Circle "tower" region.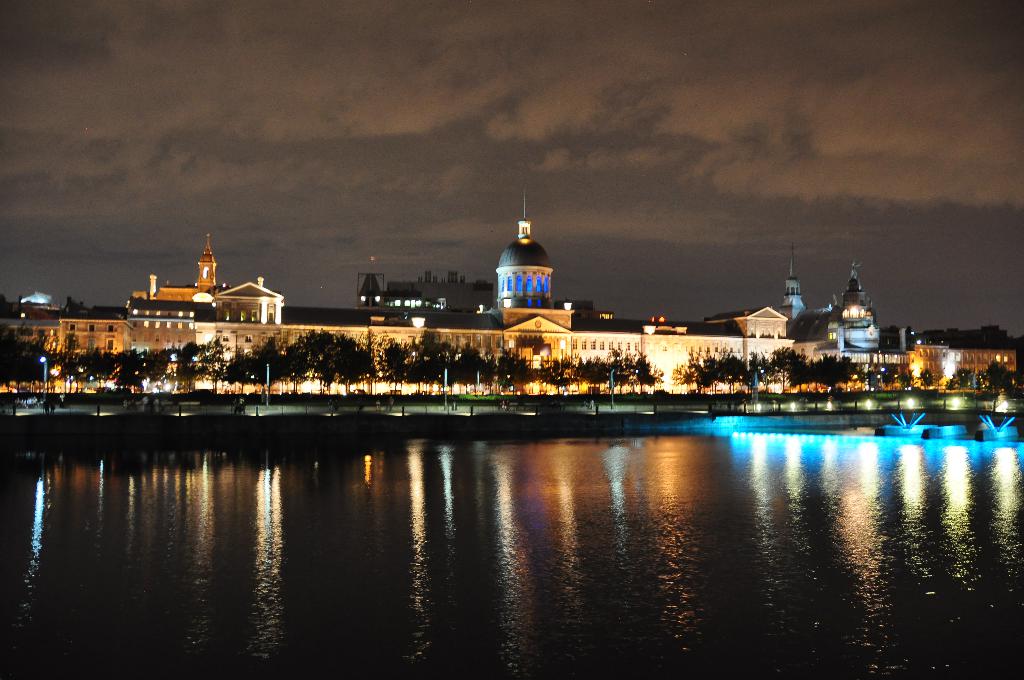
Region: l=825, t=255, r=887, b=352.
